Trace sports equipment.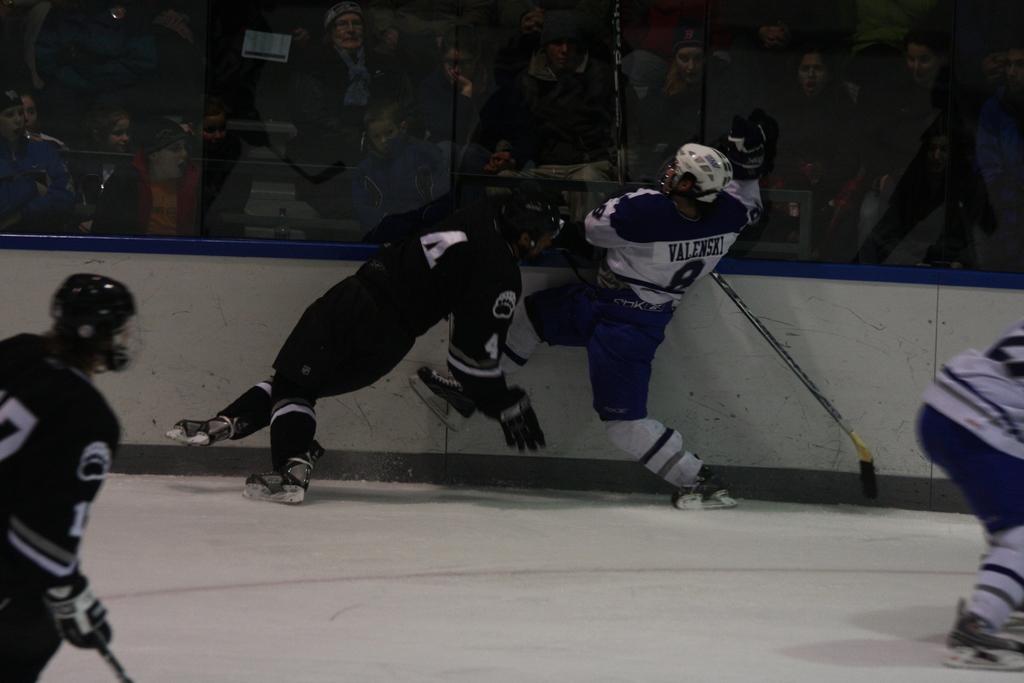
Traced to [659, 136, 733, 202].
